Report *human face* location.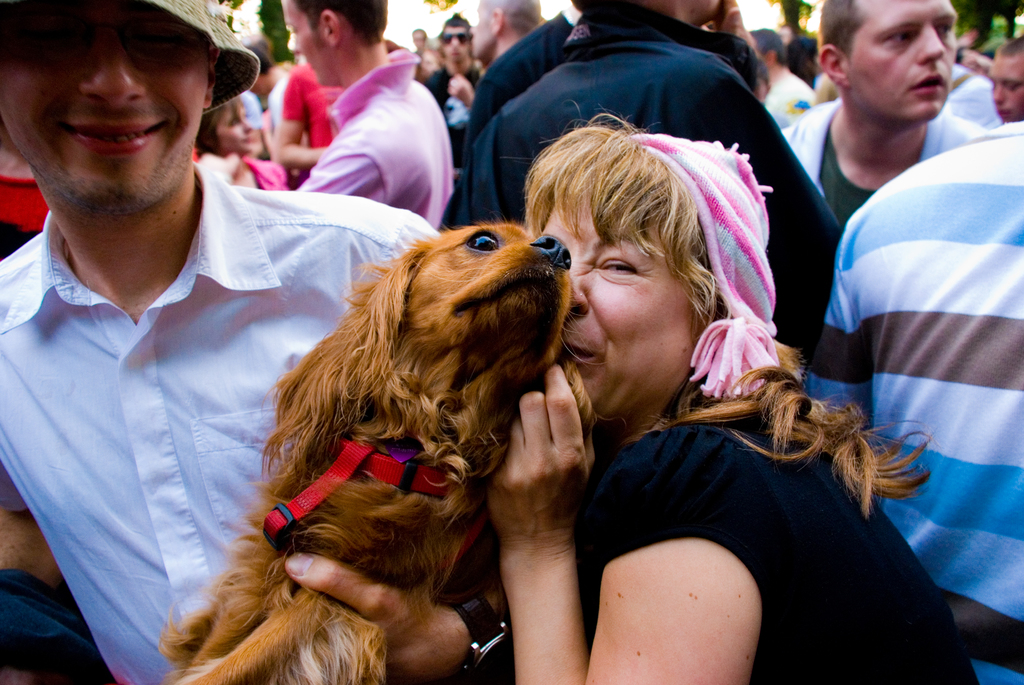
Report: x1=440, y1=17, x2=466, y2=59.
